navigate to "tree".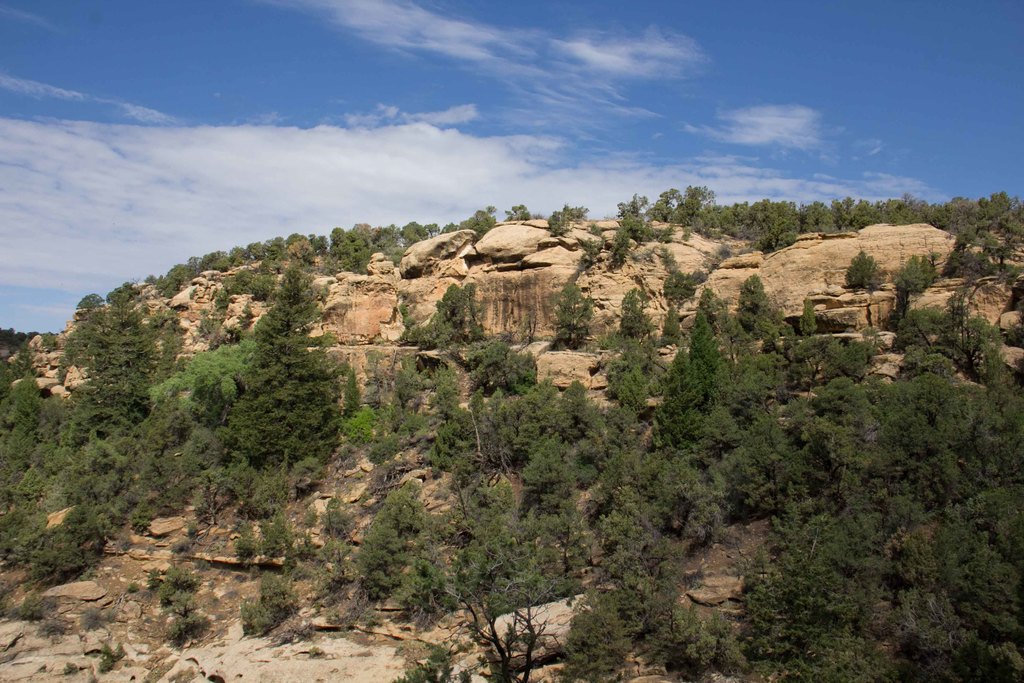
Navigation target: <box>538,197,589,240</box>.
